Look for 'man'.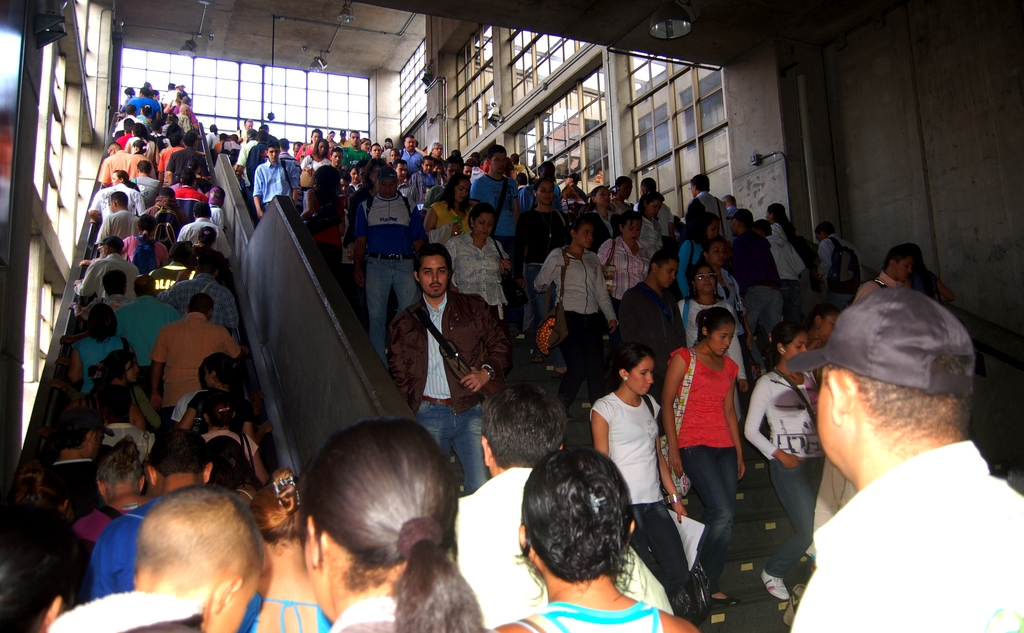
Found: bbox=[173, 170, 209, 227].
